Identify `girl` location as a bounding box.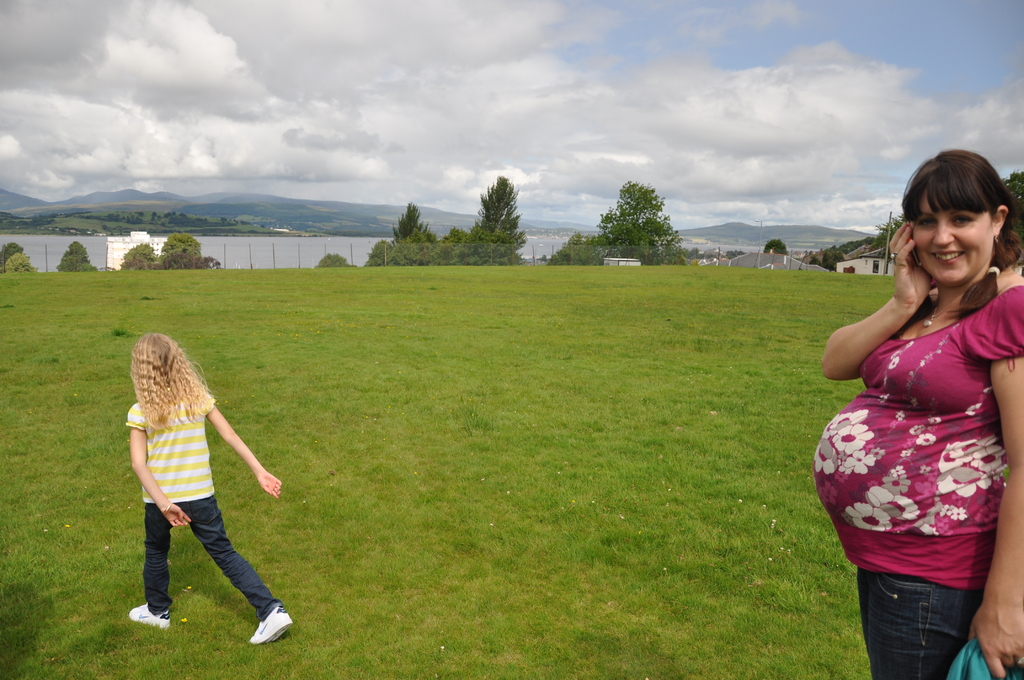
<bbox>814, 151, 1023, 679</bbox>.
